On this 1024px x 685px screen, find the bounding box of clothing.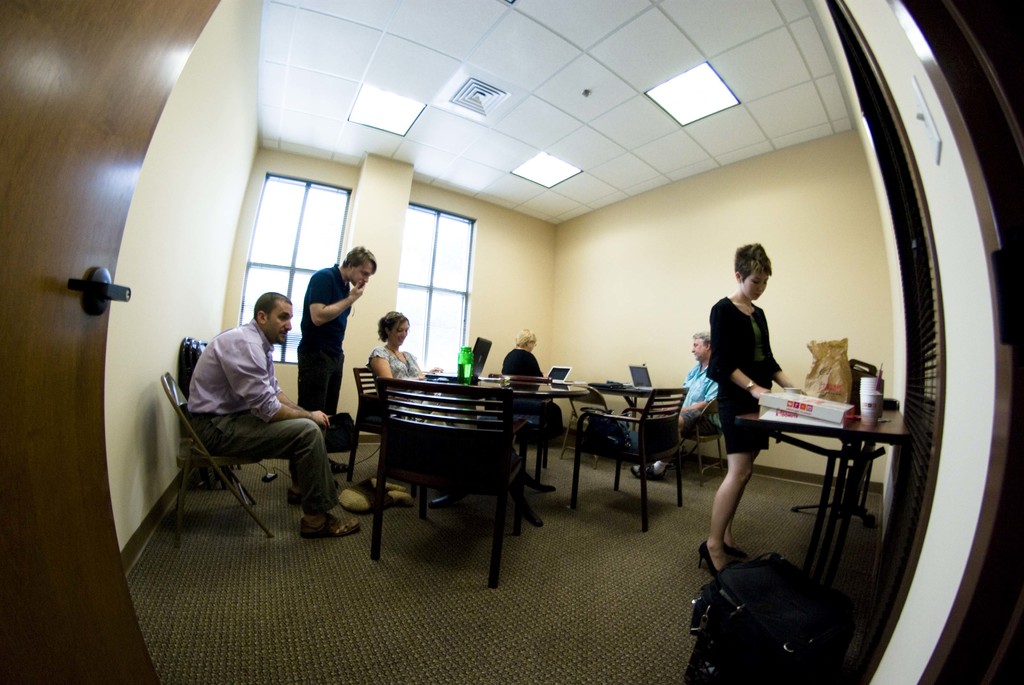
Bounding box: 372/349/428/388.
